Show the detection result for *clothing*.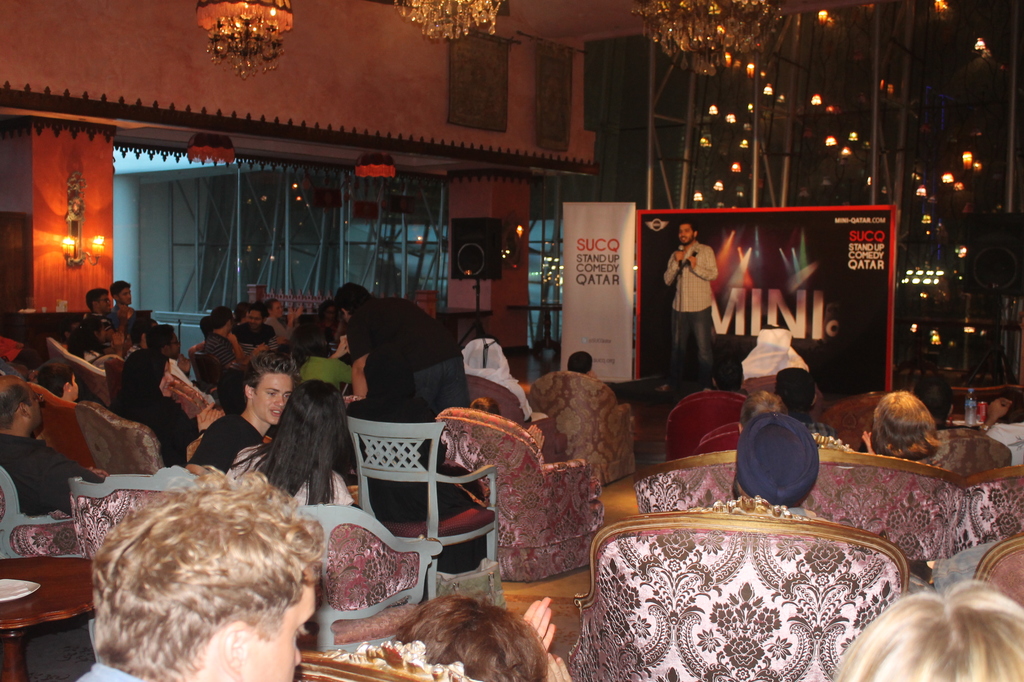
236 323 273 343.
